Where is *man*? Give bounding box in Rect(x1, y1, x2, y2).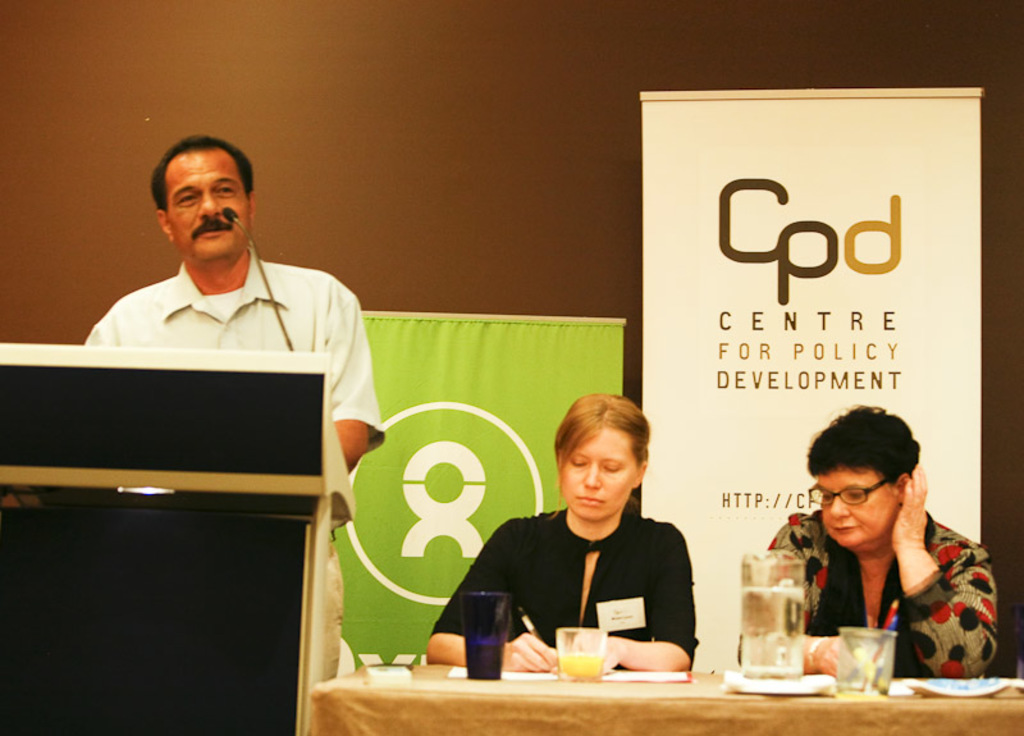
Rect(46, 146, 379, 468).
